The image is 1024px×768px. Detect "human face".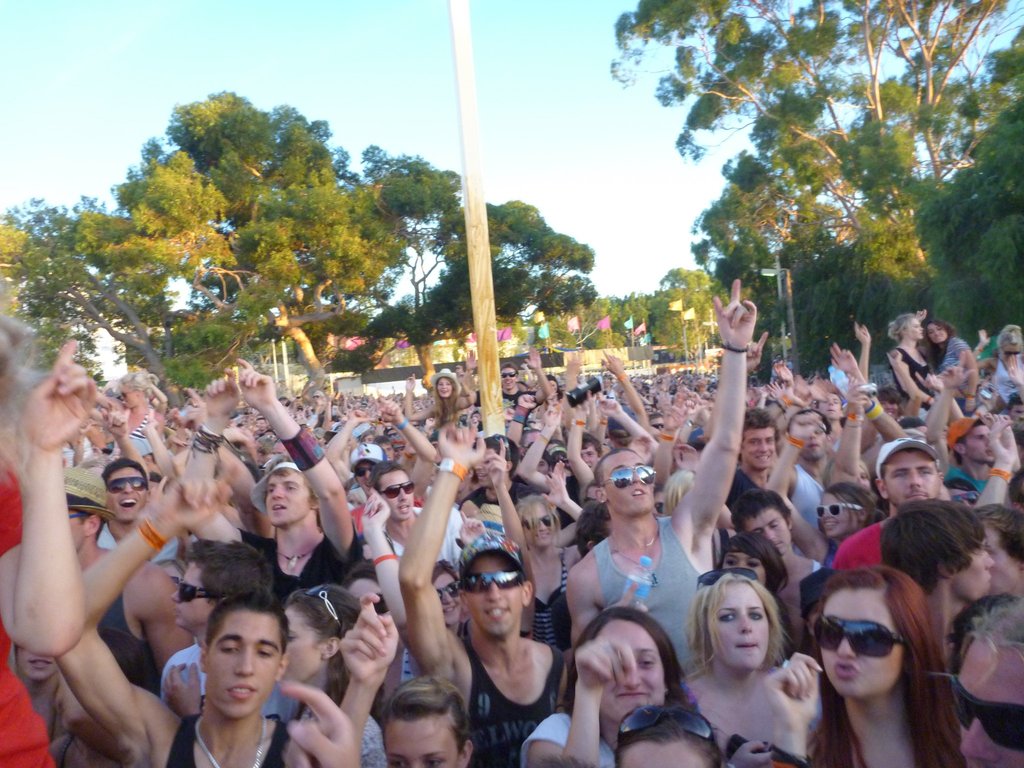
Detection: left=714, top=581, right=771, bottom=660.
